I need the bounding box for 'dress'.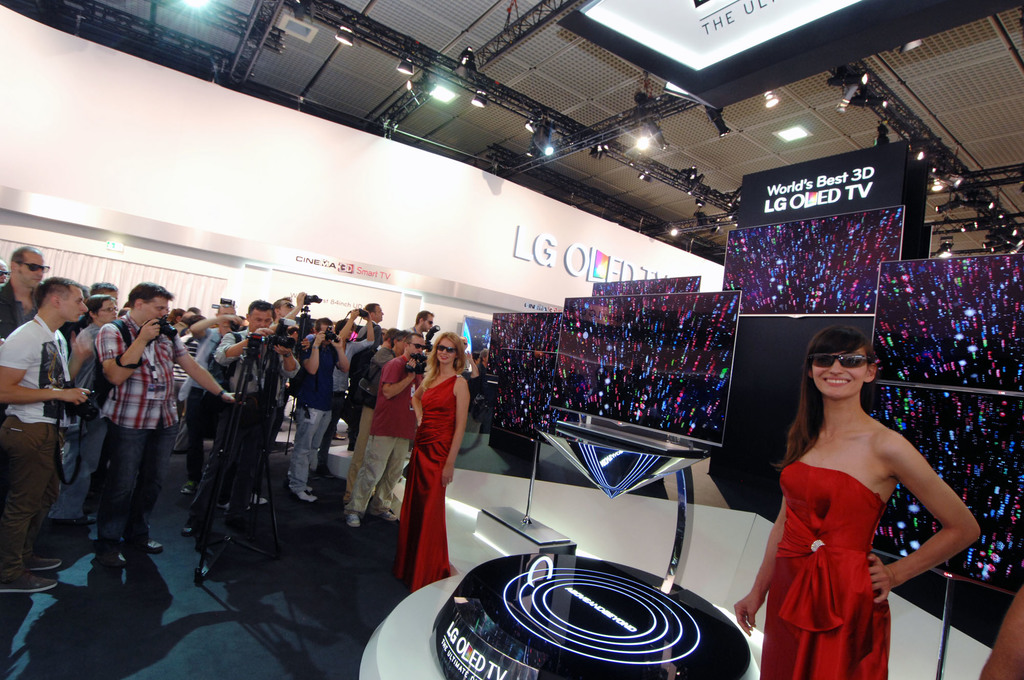
Here it is: (766, 380, 950, 652).
